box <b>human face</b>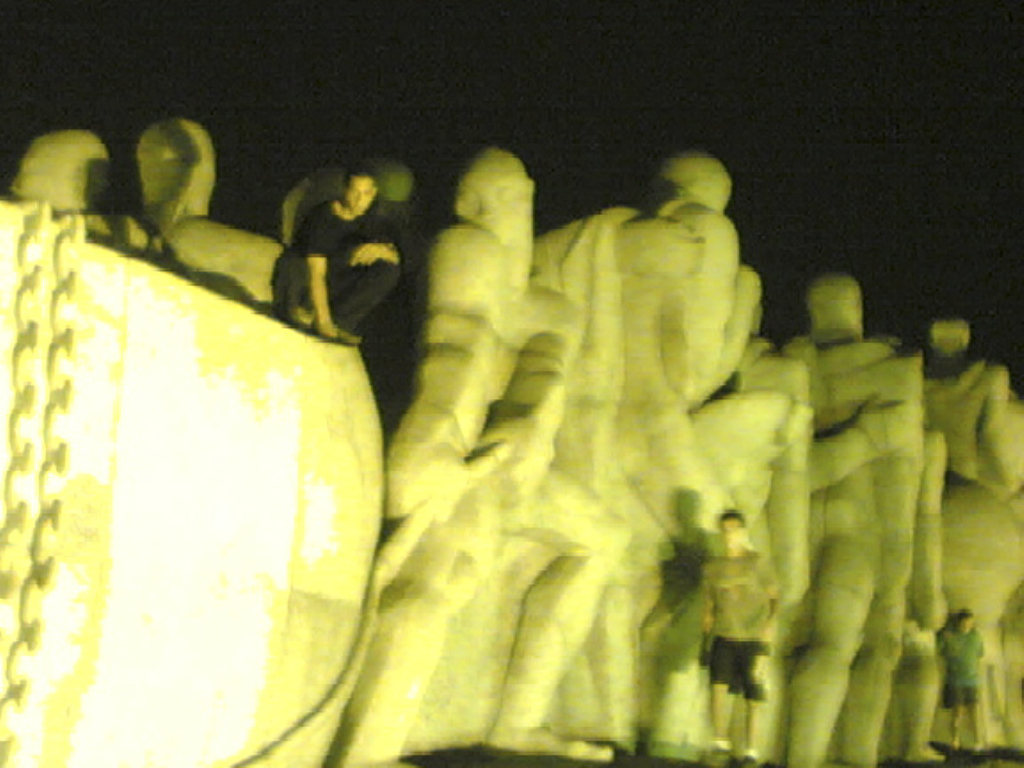
left=342, top=176, right=370, bottom=217
